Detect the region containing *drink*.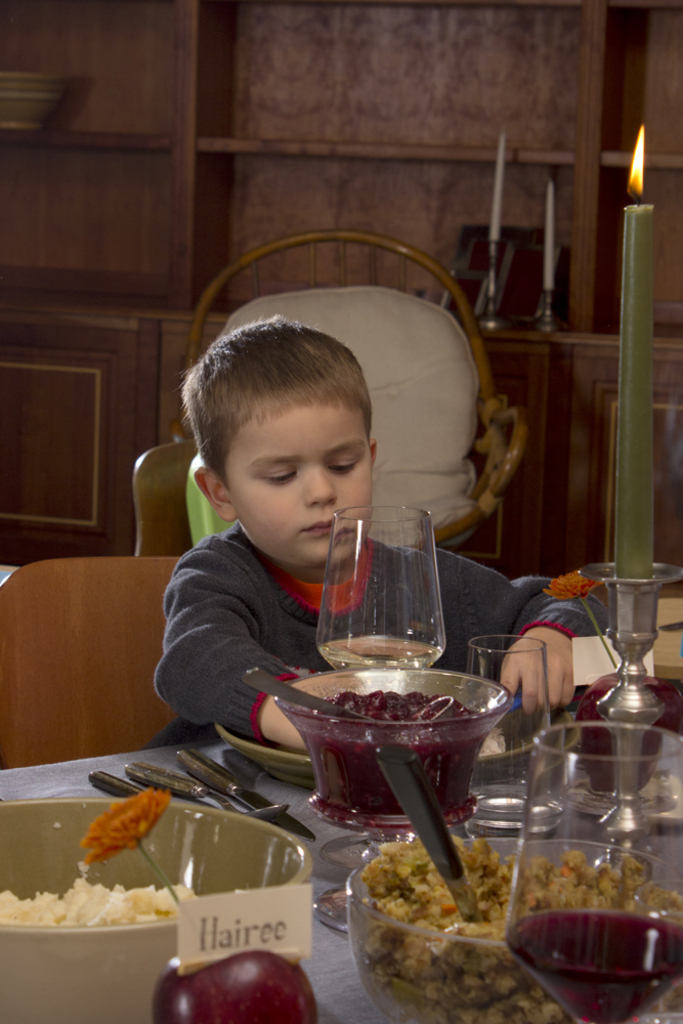
Rect(317, 627, 445, 665).
